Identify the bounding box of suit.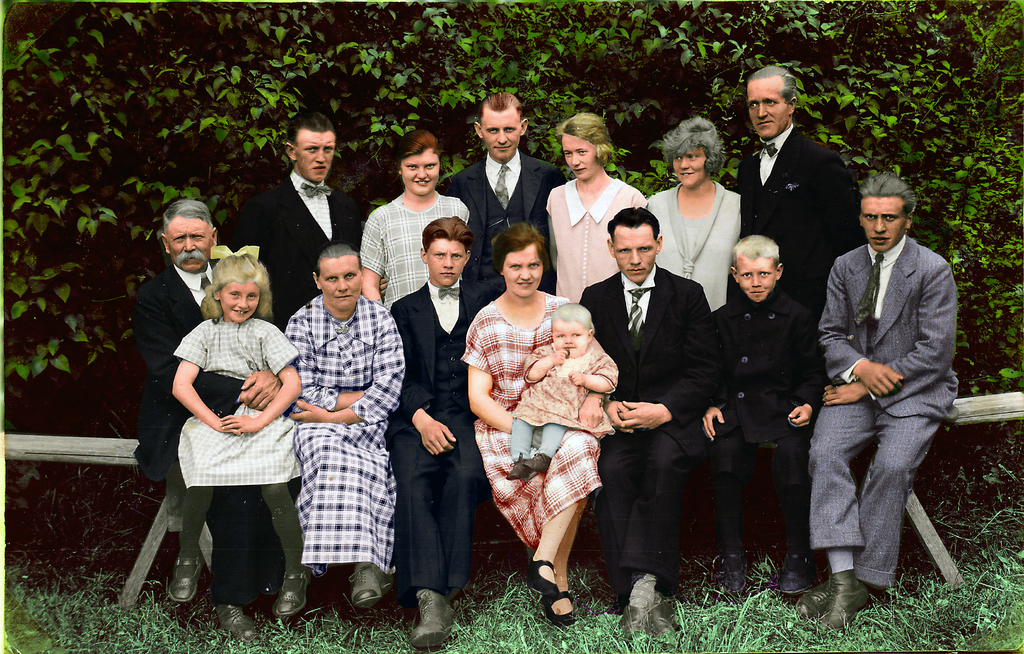
x1=810, y1=228, x2=967, y2=600.
